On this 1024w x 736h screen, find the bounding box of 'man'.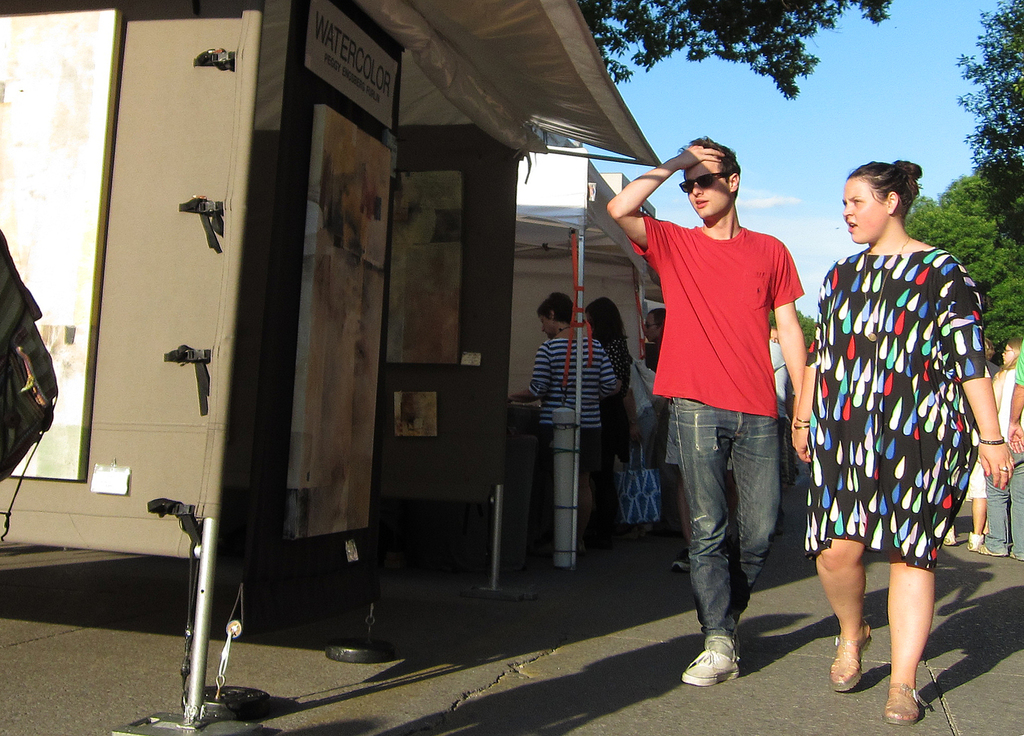
Bounding box: x1=1008, y1=338, x2=1023, y2=456.
